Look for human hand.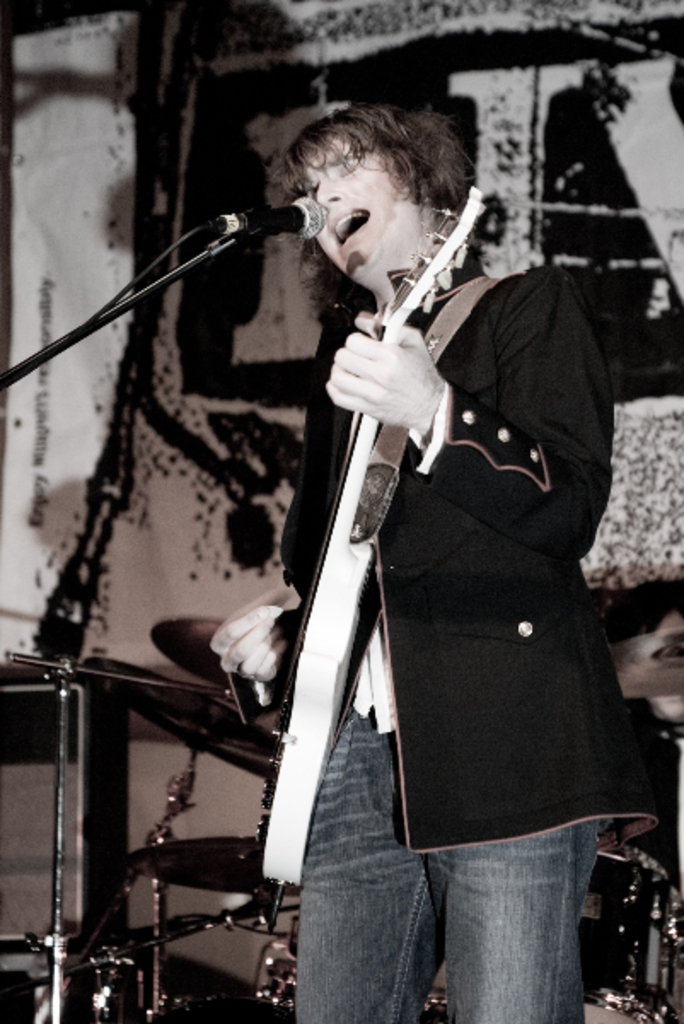
Found: {"left": 316, "top": 314, "right": 469, "bottom": 425}.
